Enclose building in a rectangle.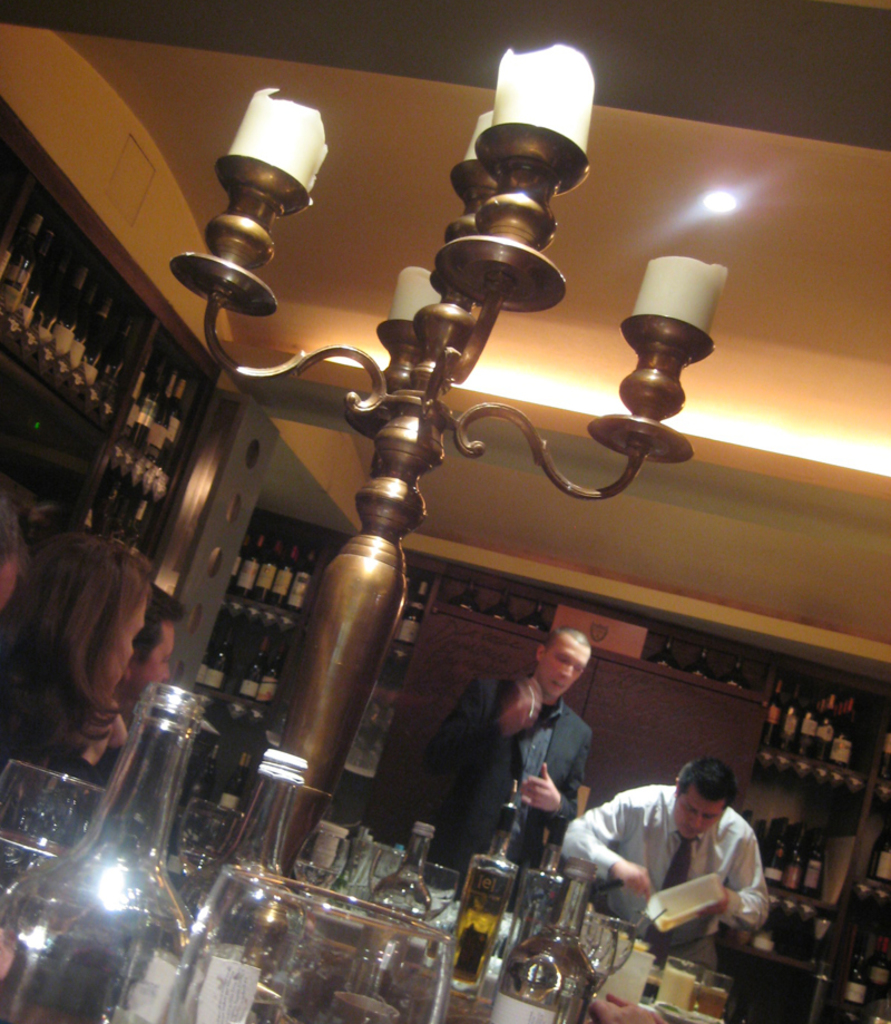
(0, 0, 890, 1023).
